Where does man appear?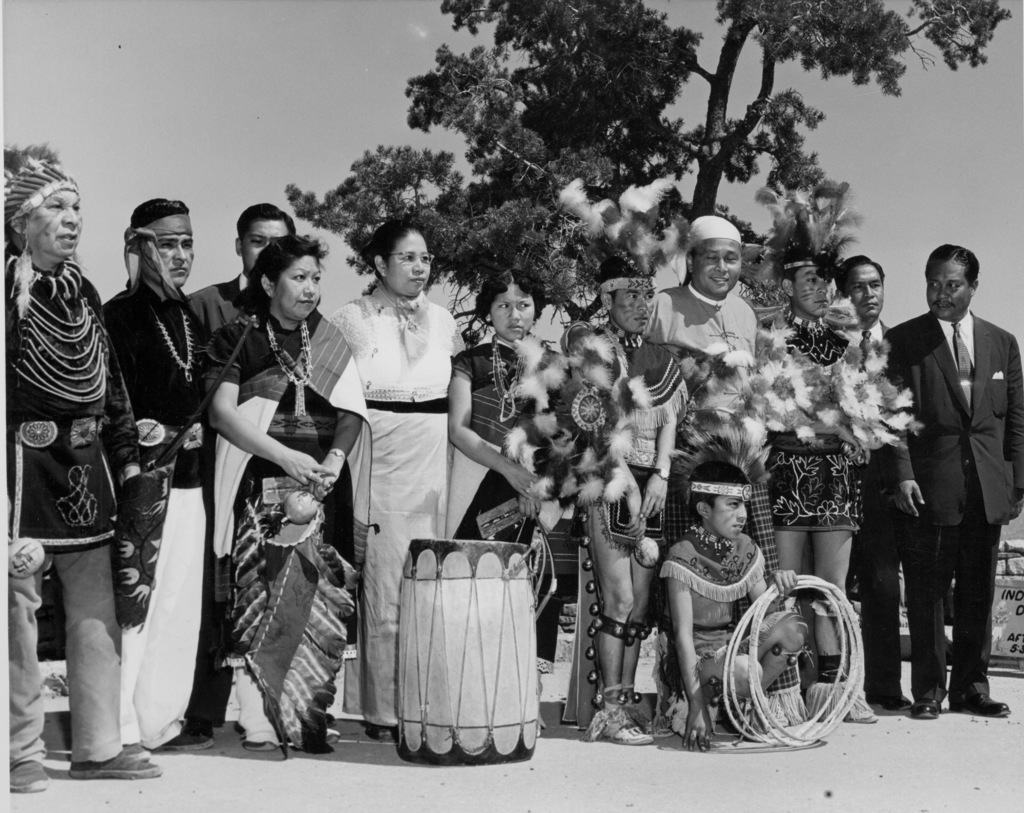
Appears at <bbox>563, 262, 691, 739</bbox>.
